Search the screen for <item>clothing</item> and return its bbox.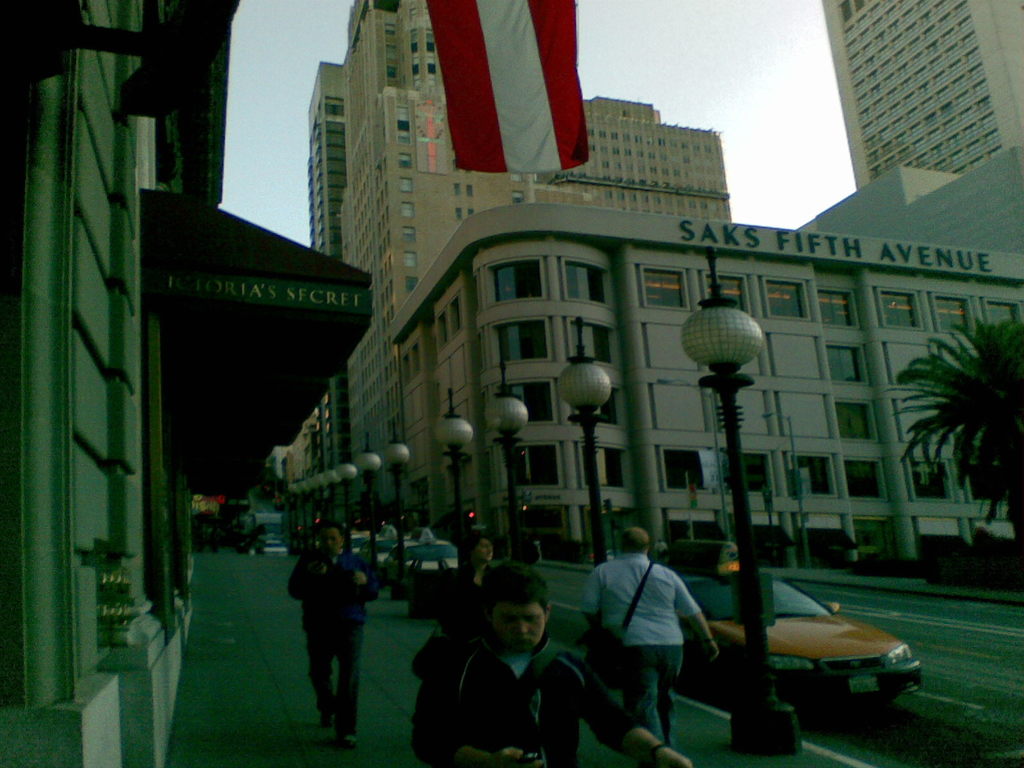
Found: bbox(287, 545, 380, 732).
